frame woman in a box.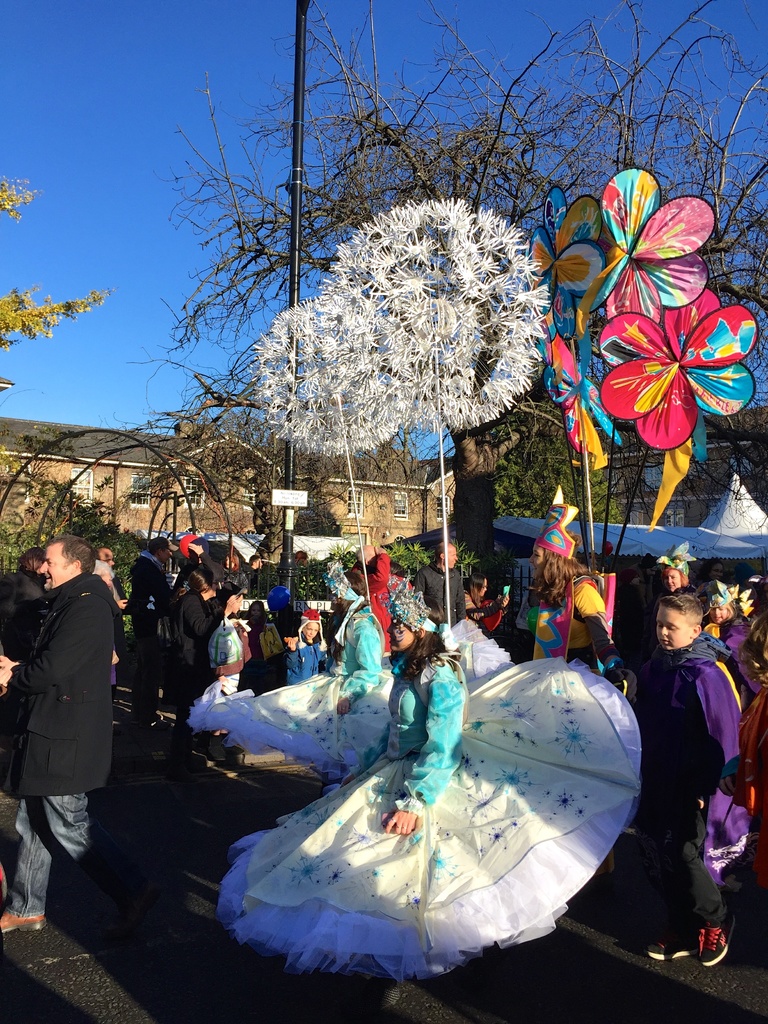
[x1=179, y1=568, x2=513, y2=794].
